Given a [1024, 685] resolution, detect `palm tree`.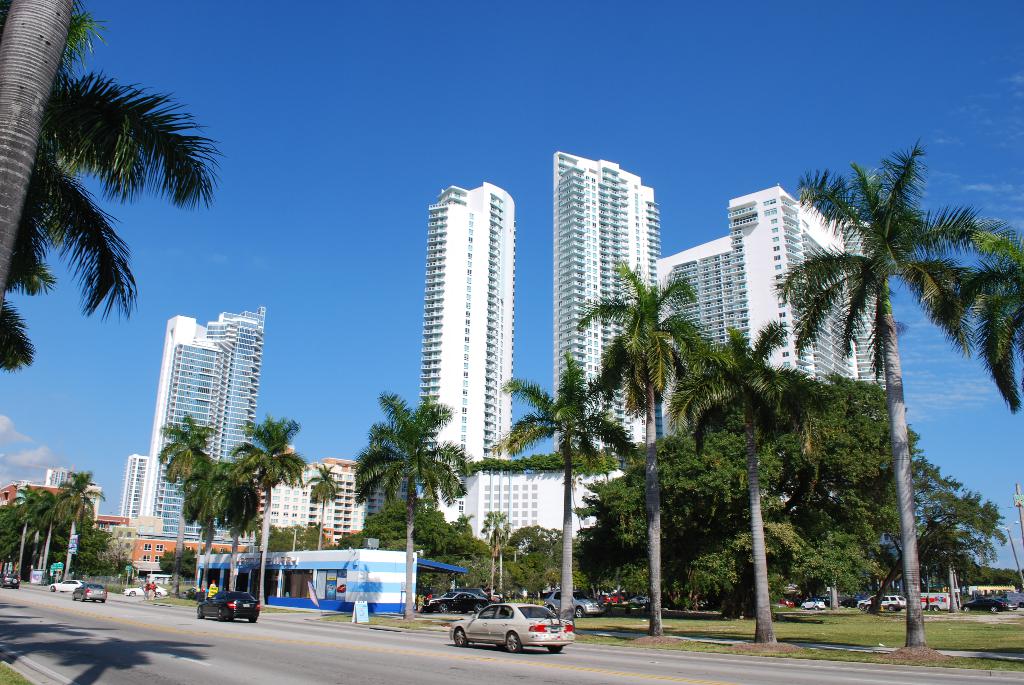
crop(187, 450, 253, 602).
